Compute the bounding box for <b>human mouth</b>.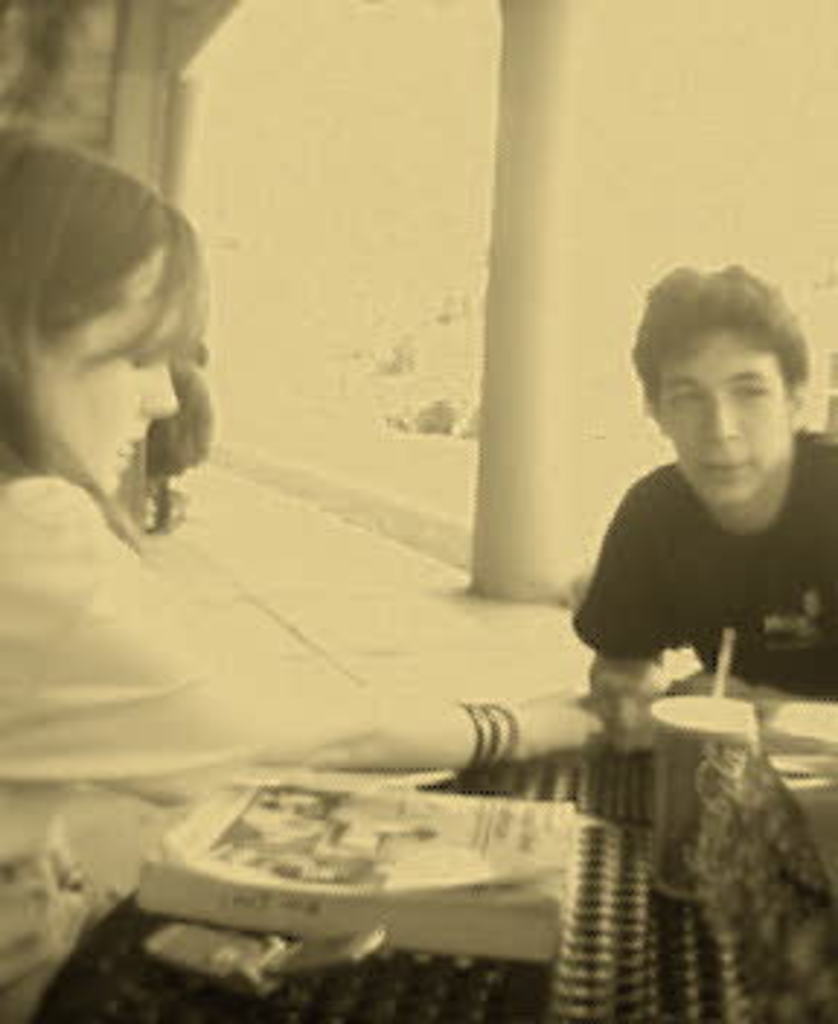
bbox(105, 422, 154, 471).
